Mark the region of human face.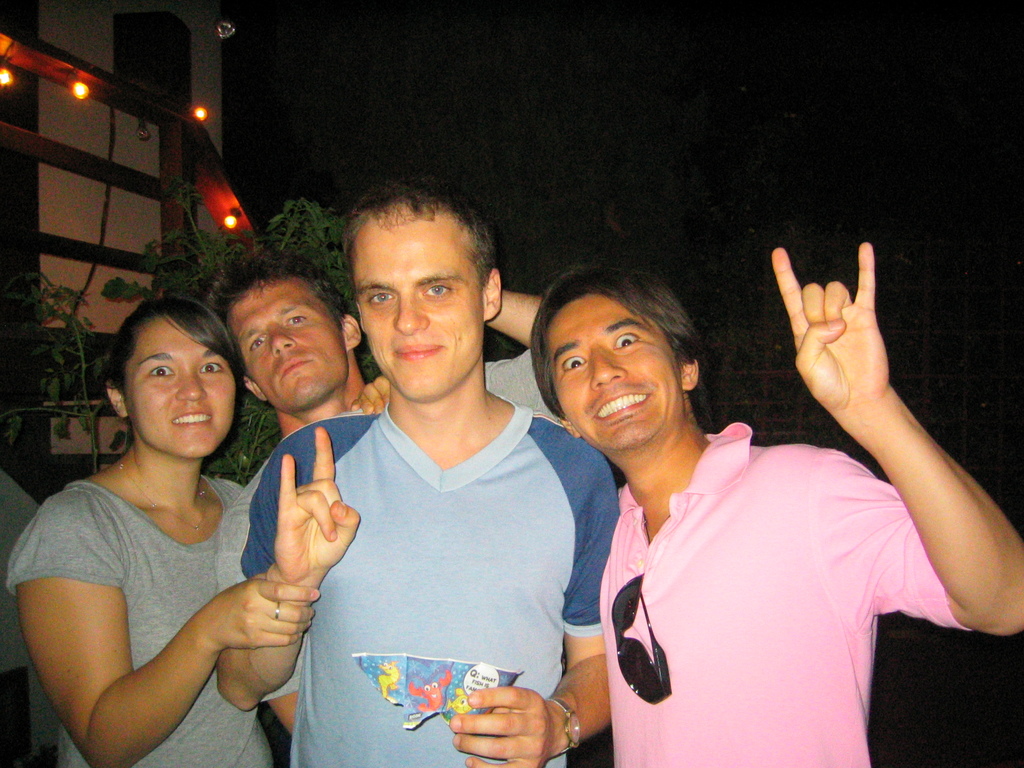
Region: region(121, 313, 236, 457).
